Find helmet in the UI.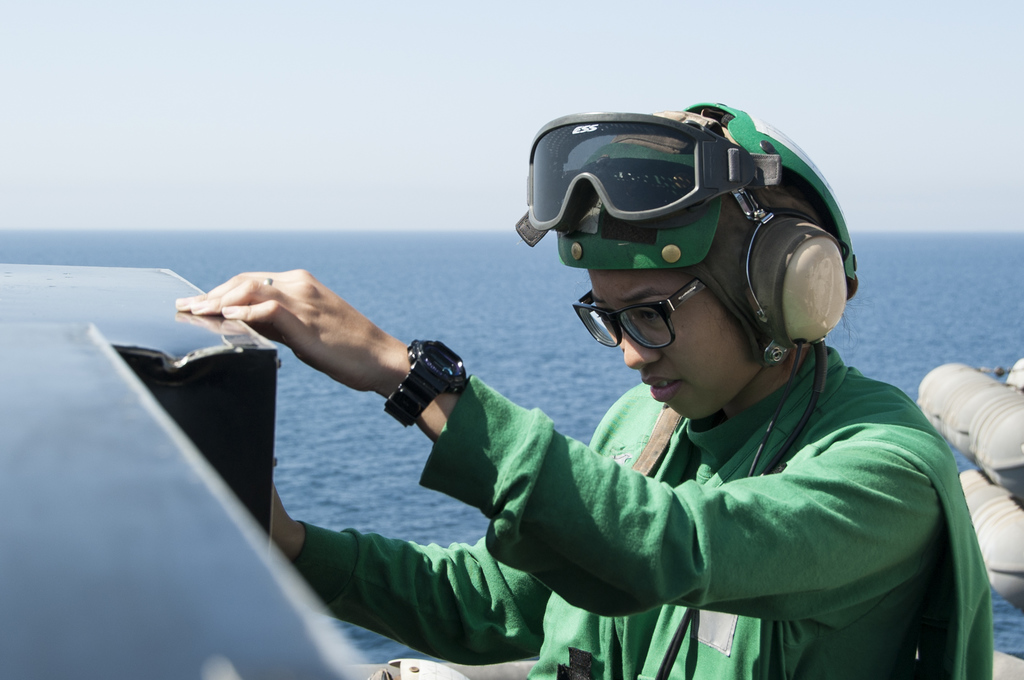
UI element at (530, 95, 867, 438).
